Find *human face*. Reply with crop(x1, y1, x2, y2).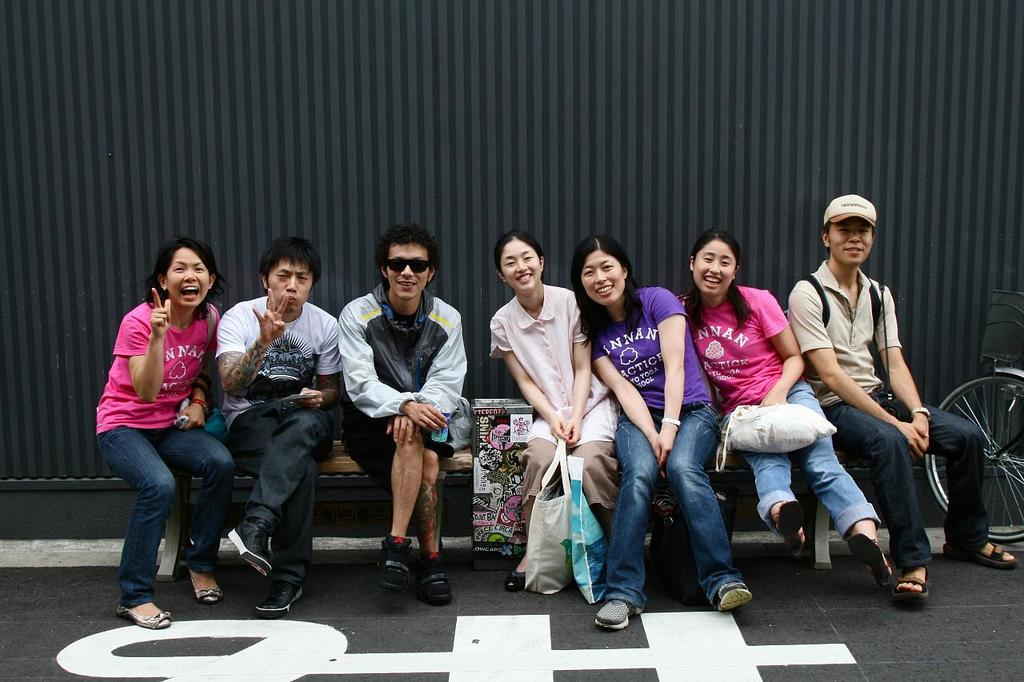
crop(501, 243, 542, 293).
